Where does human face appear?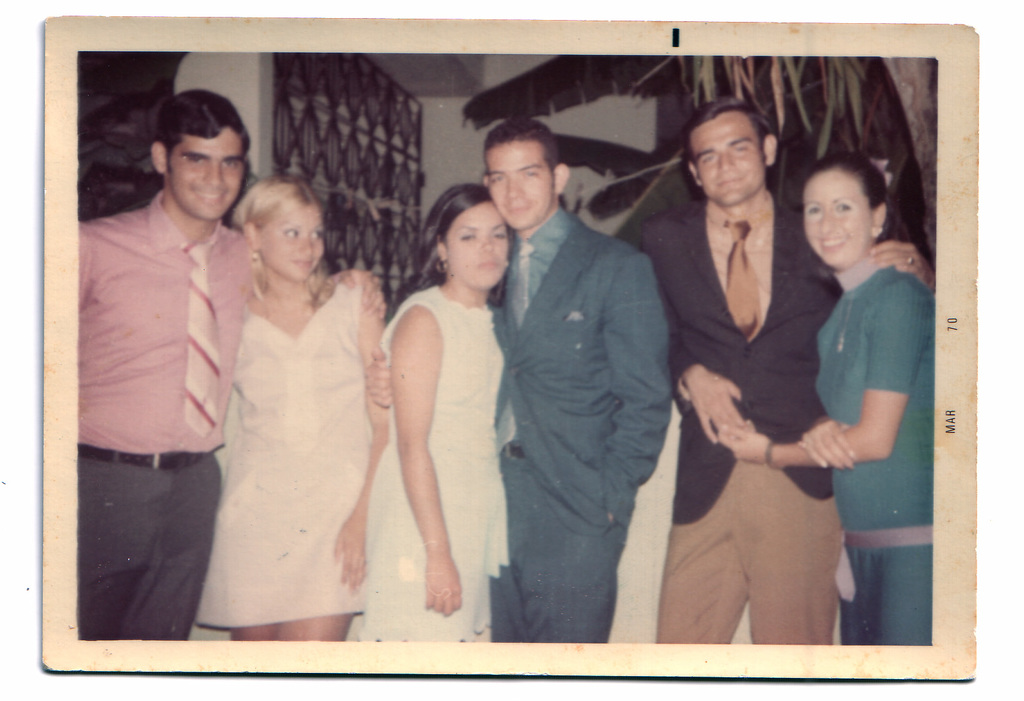
Appears at rect(692, 109, 768, 211).
